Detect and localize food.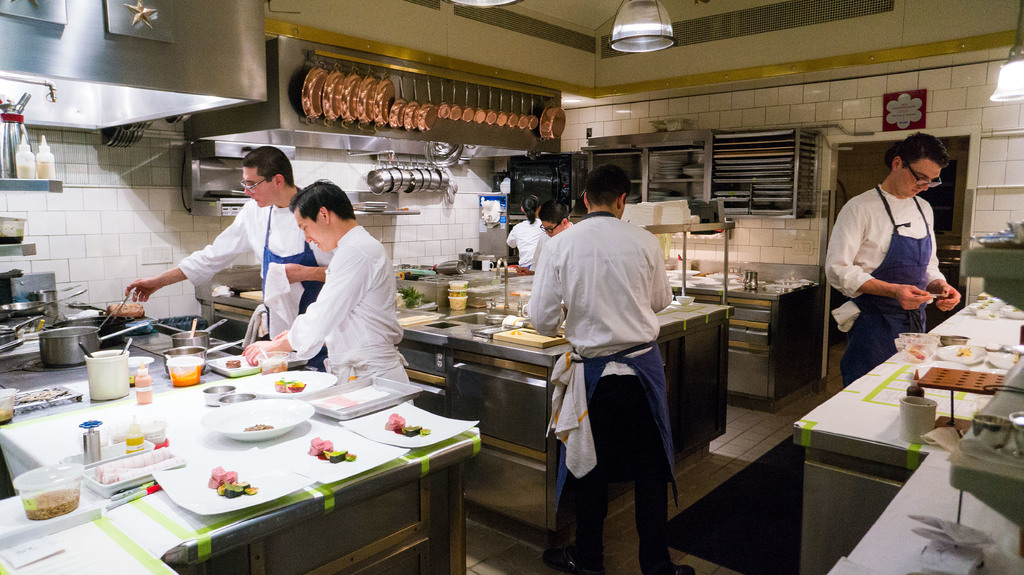
Localized at <region>105, 302, 145, 320</region>.
